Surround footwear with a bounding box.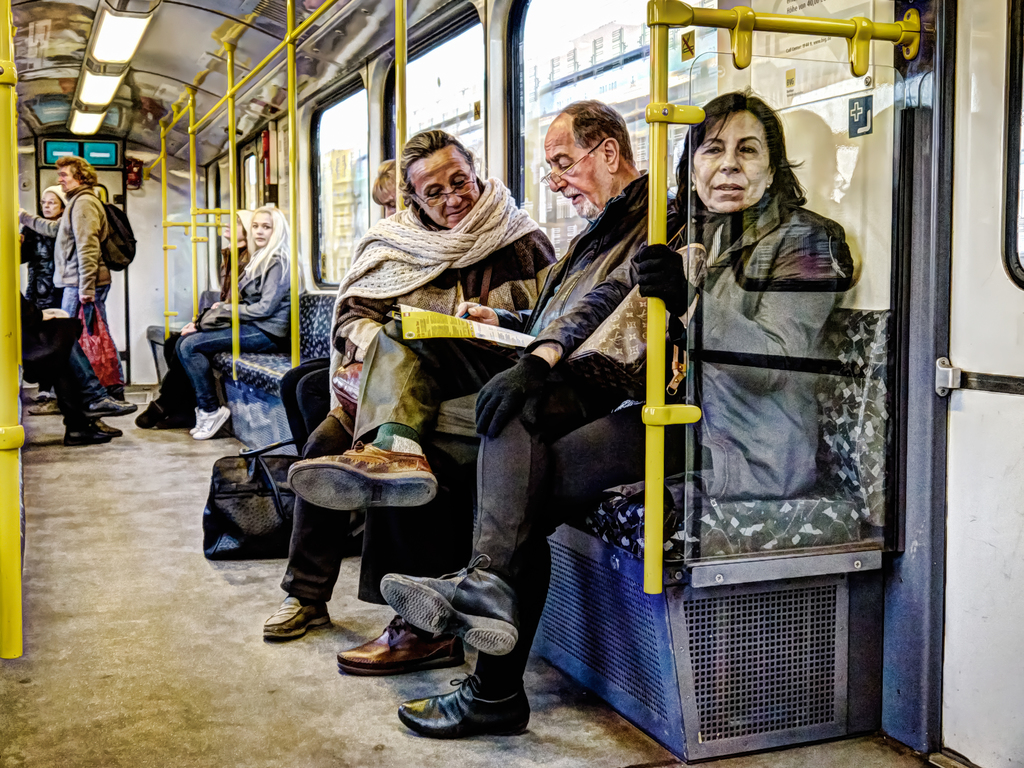
Rect(289, 439, 436, 509).
